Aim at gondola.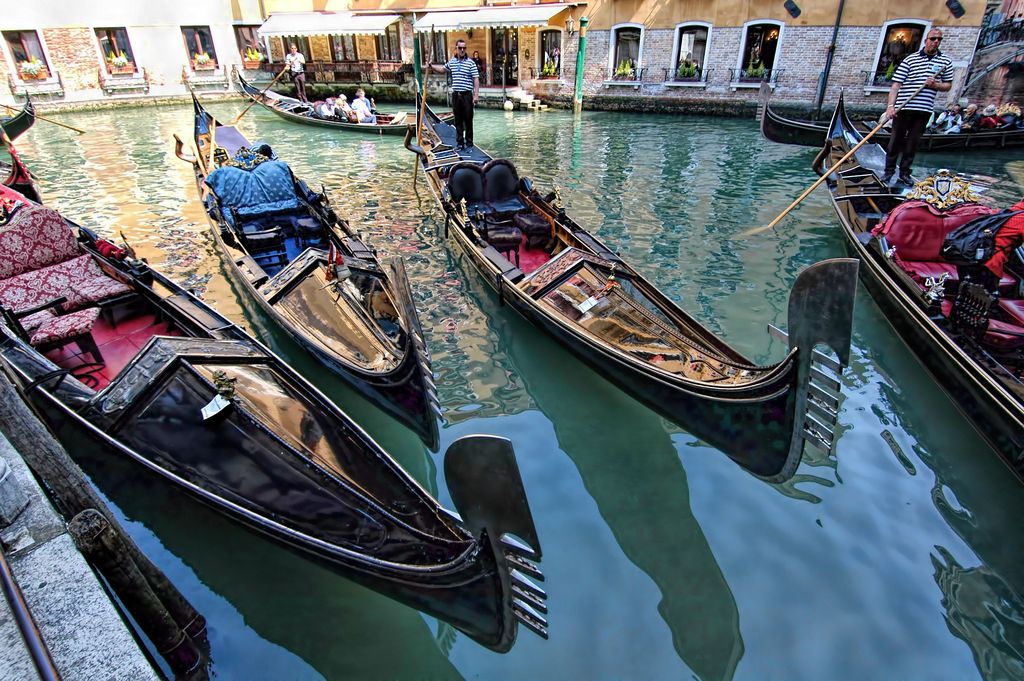
Aimed at {"x1": 737, "y1": 77, "x2": 1023, "y2": 151}.
